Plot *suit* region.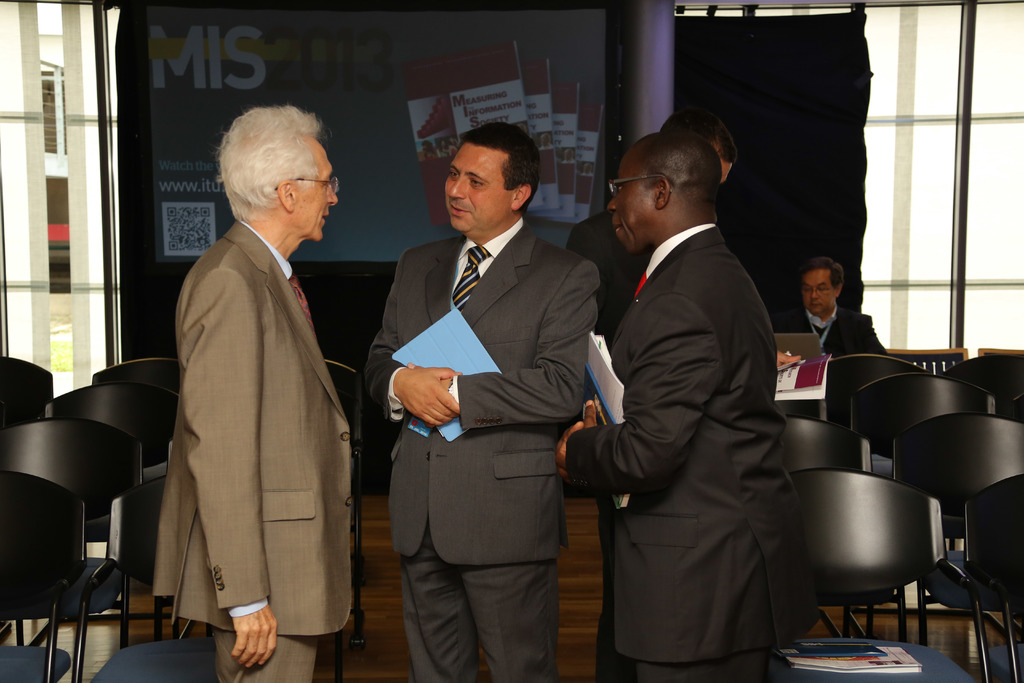
Plotted at bbox=(787, 304, 884, 360).
